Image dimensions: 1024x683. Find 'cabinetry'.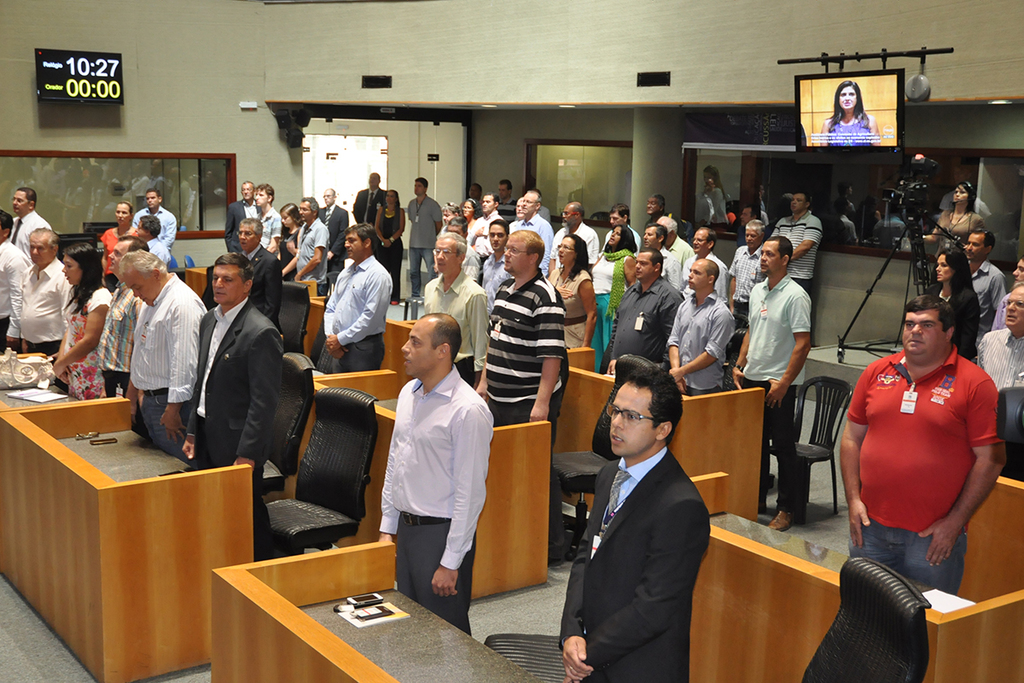
[x1=587, y1=336, x2=761, y2=529].
